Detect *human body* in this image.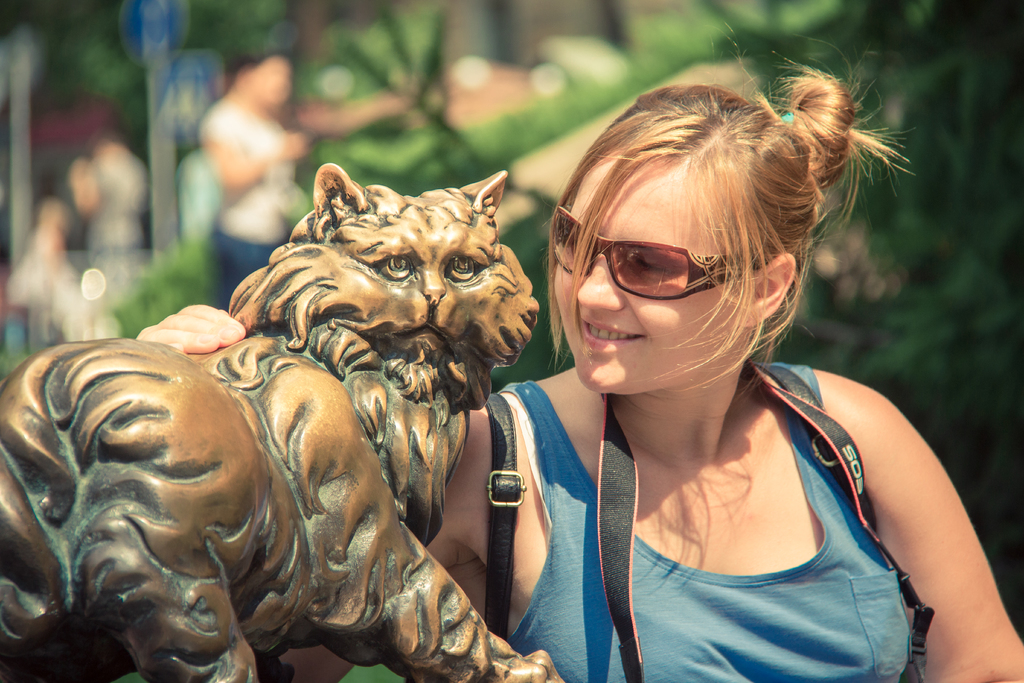
Detection: (left=192, top=47, right=307, bottom=301).
